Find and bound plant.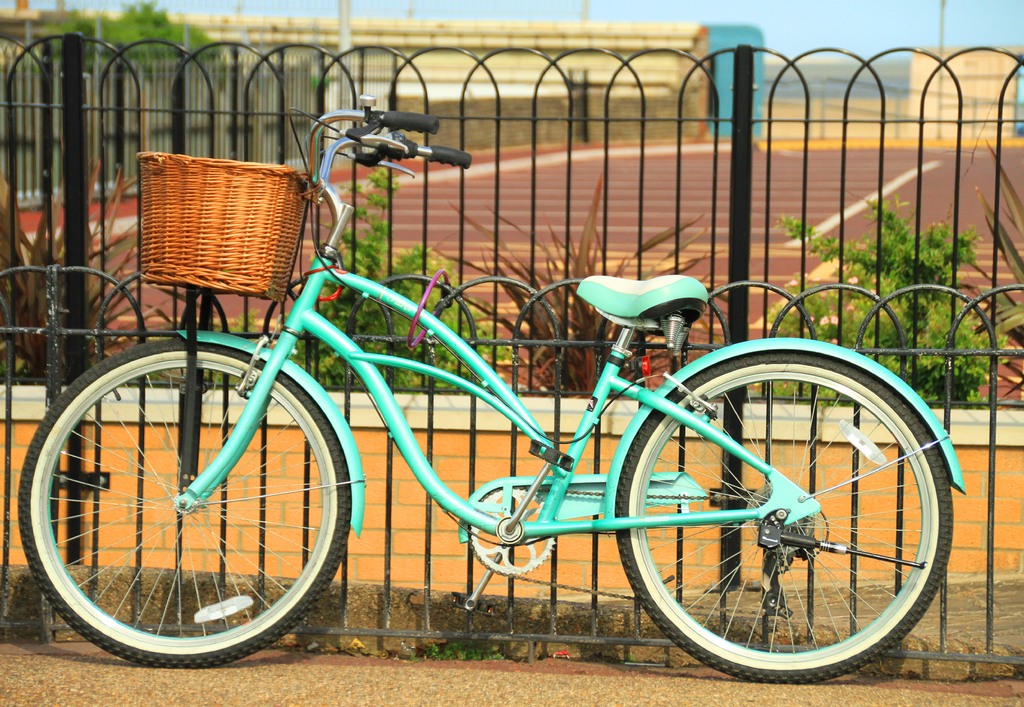
Bound: <region>310, 67, 339, 90</region>.
